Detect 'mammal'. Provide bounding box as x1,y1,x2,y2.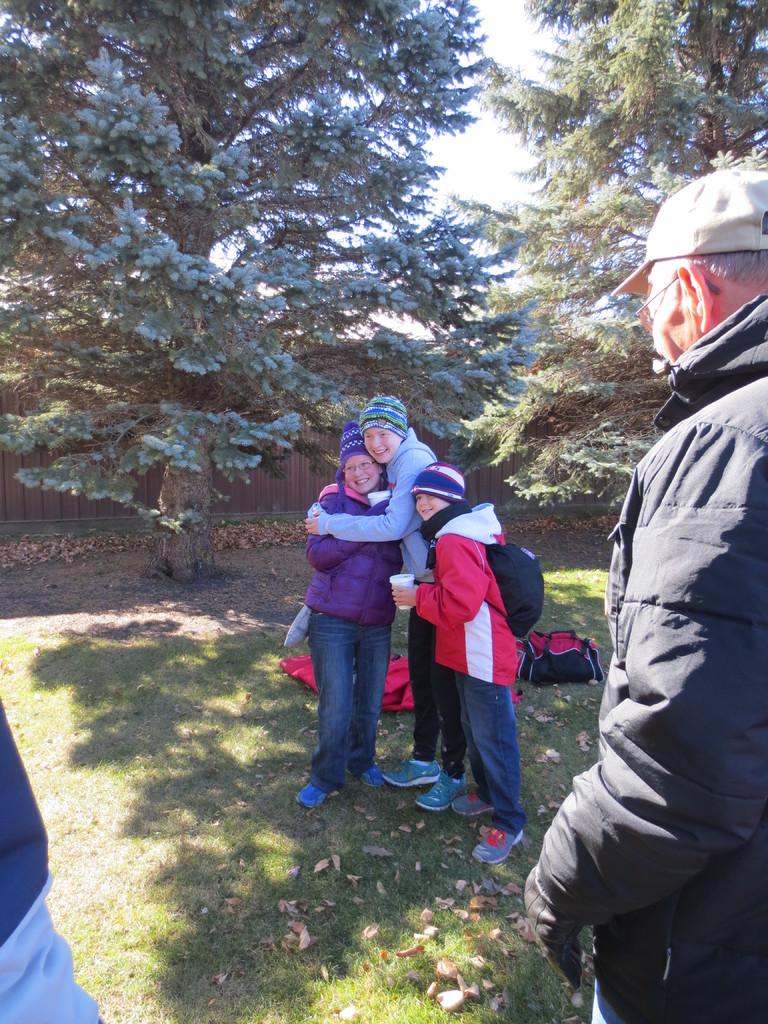
300,422,408,805.
